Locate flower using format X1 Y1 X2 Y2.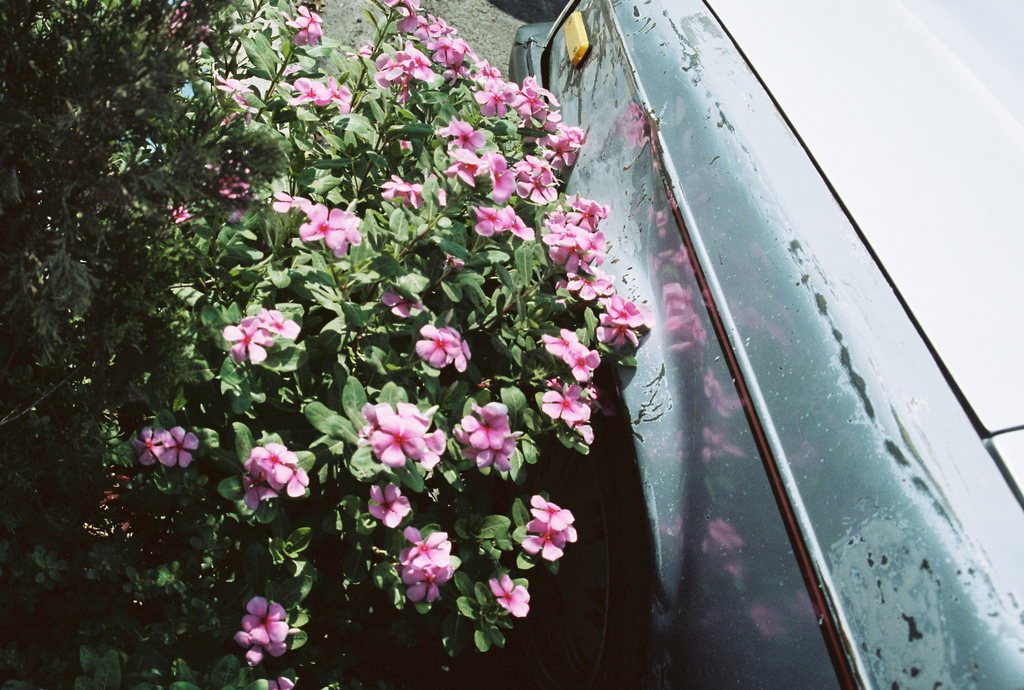
542 324 588 366.
